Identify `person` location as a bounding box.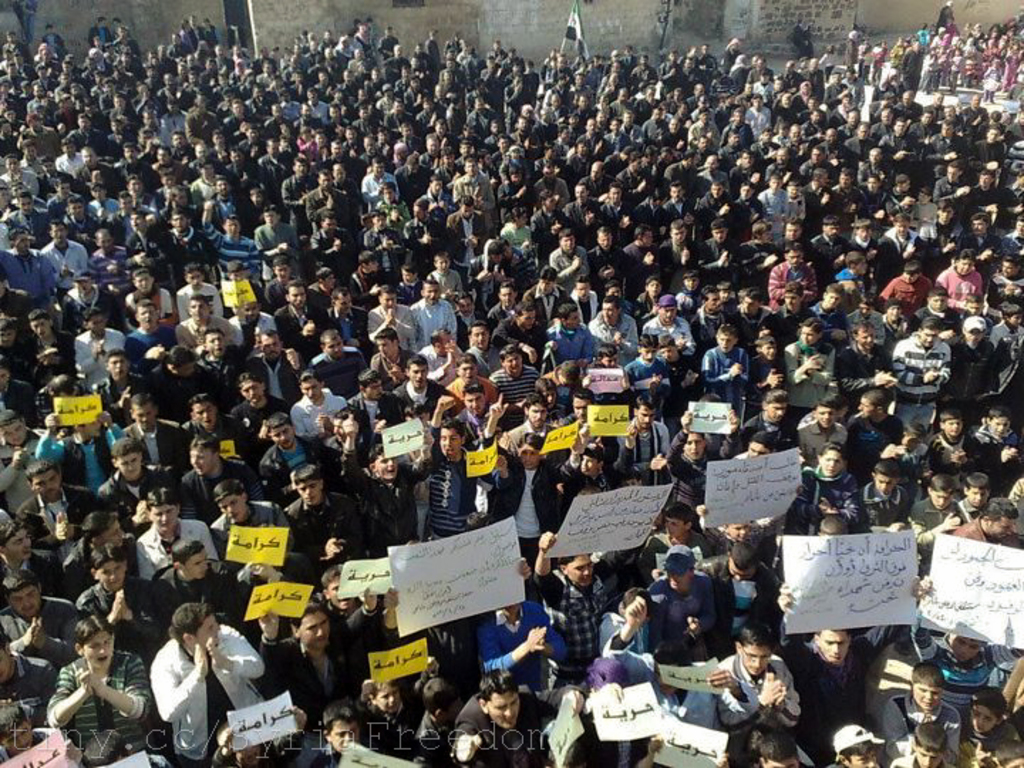
locate(802, 441, 863, 503).
